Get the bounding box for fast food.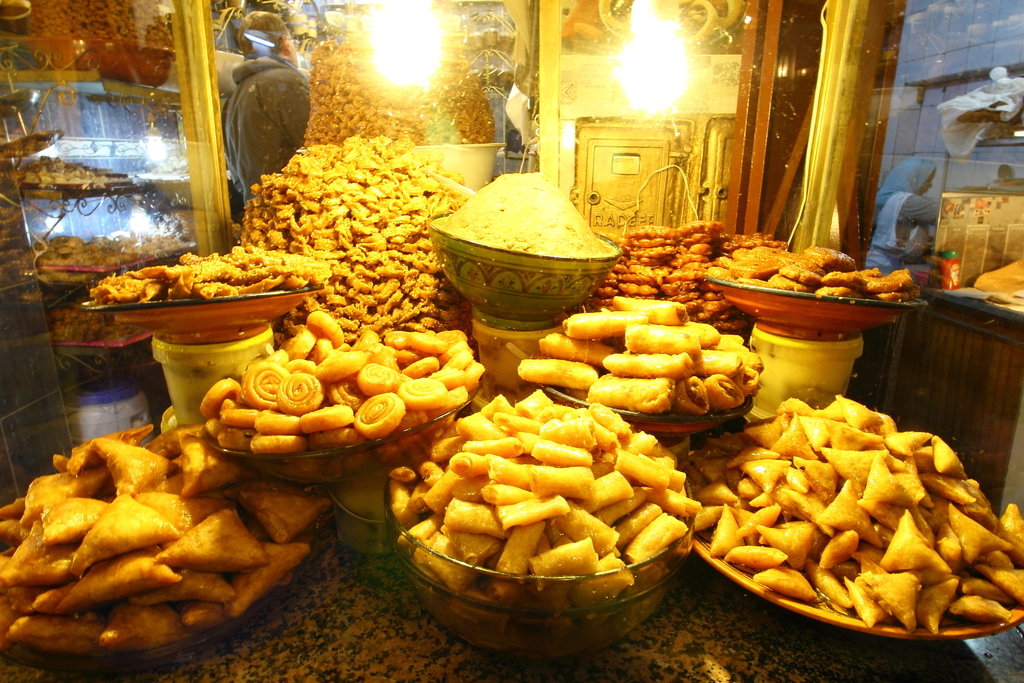
x1=727 y1=440 x2=778 y2=461.
